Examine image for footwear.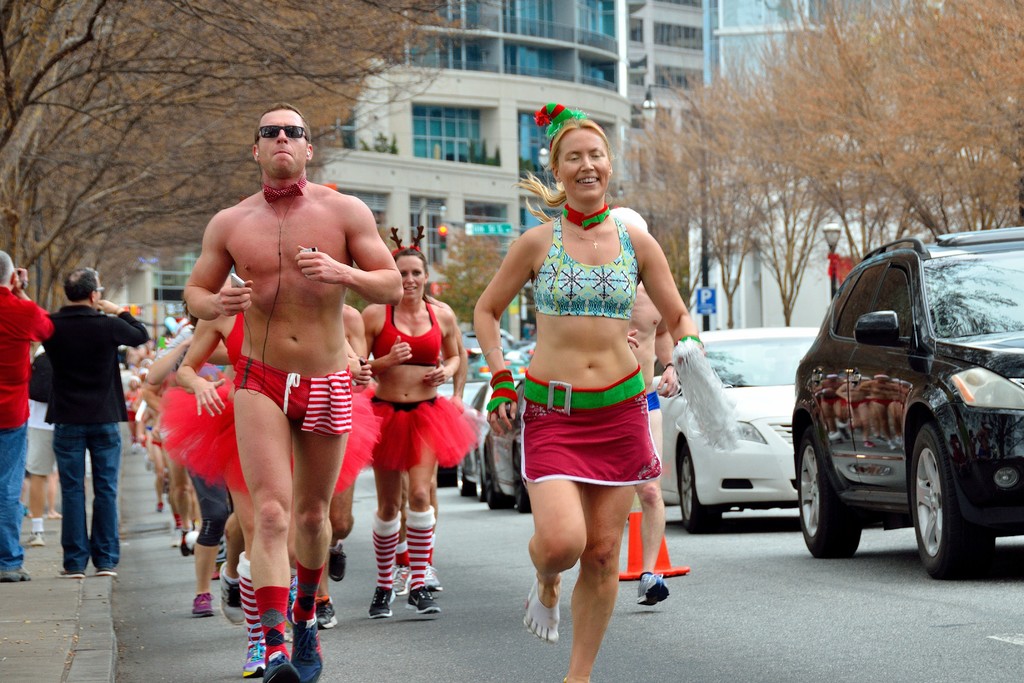
Examination result: x1=2 y1=563 x2=36 y2=586.
